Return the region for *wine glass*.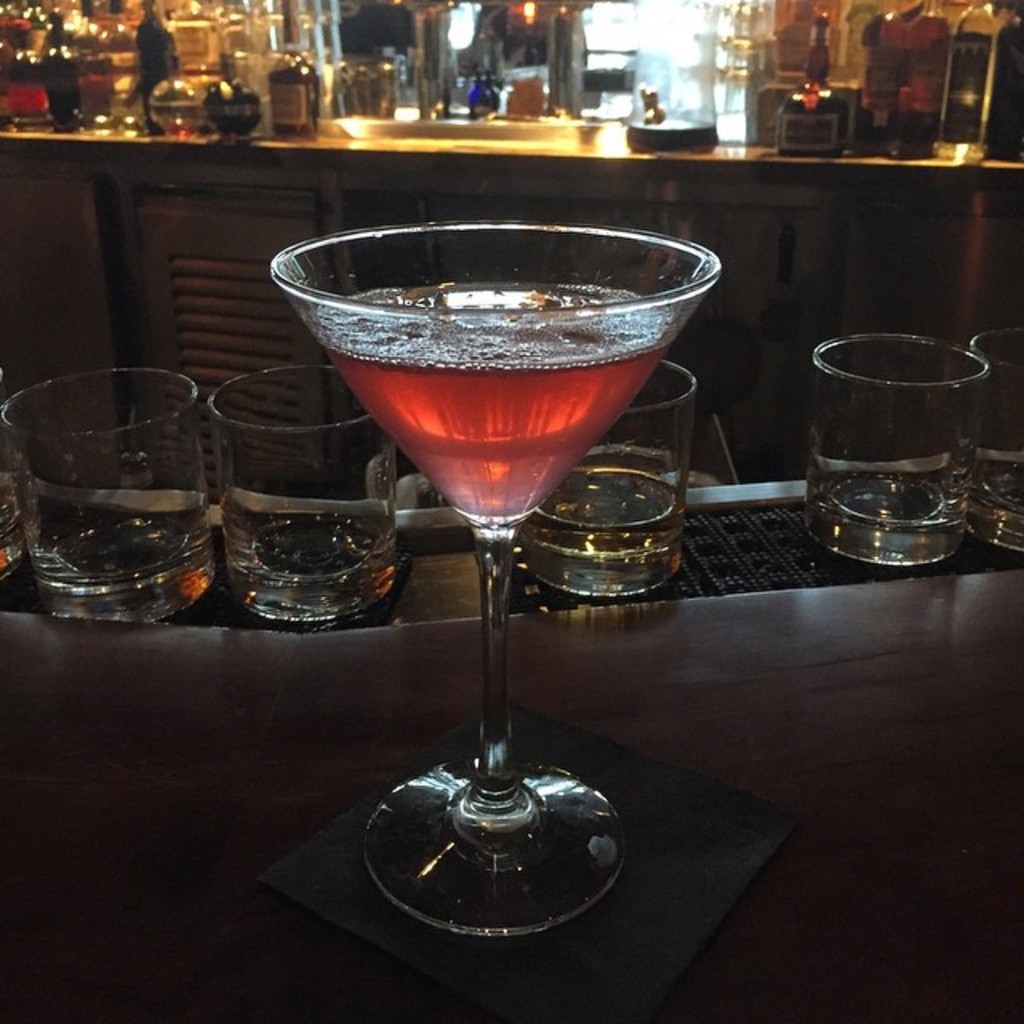
detection(816, 336, 986, 568).
